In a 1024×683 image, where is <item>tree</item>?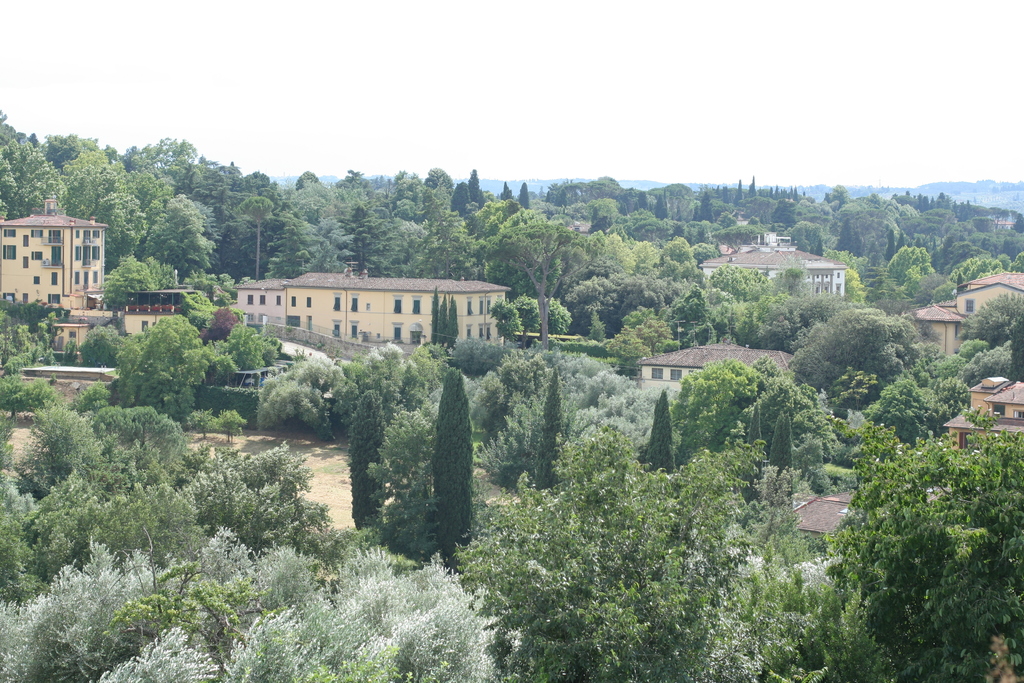
(503,181,512,206).
